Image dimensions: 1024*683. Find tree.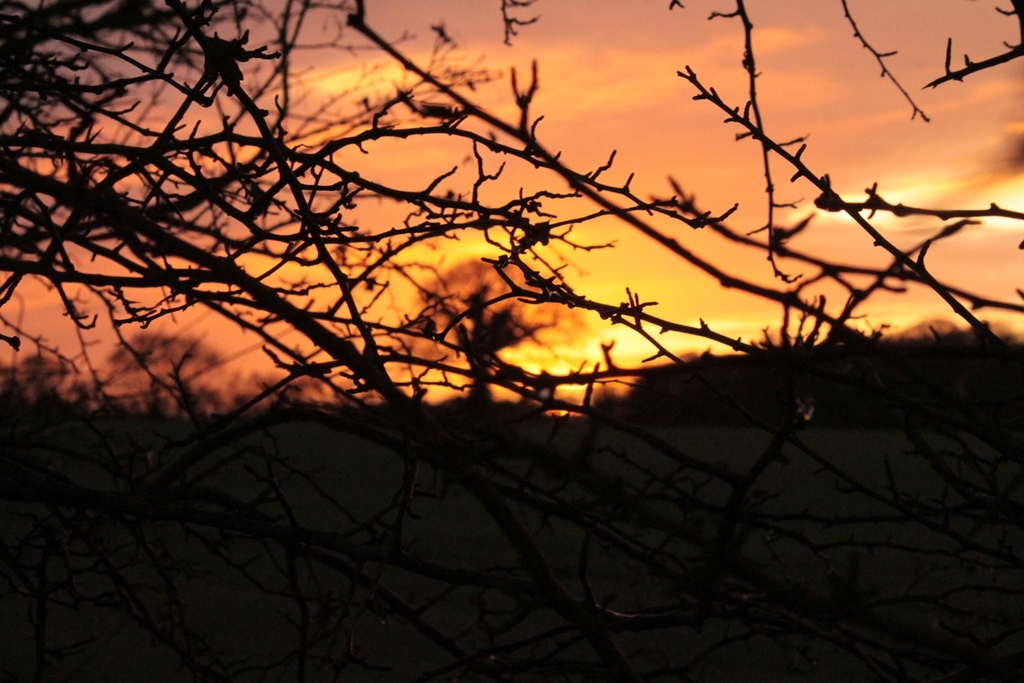
l=389, t=256, r=597, b=411.
